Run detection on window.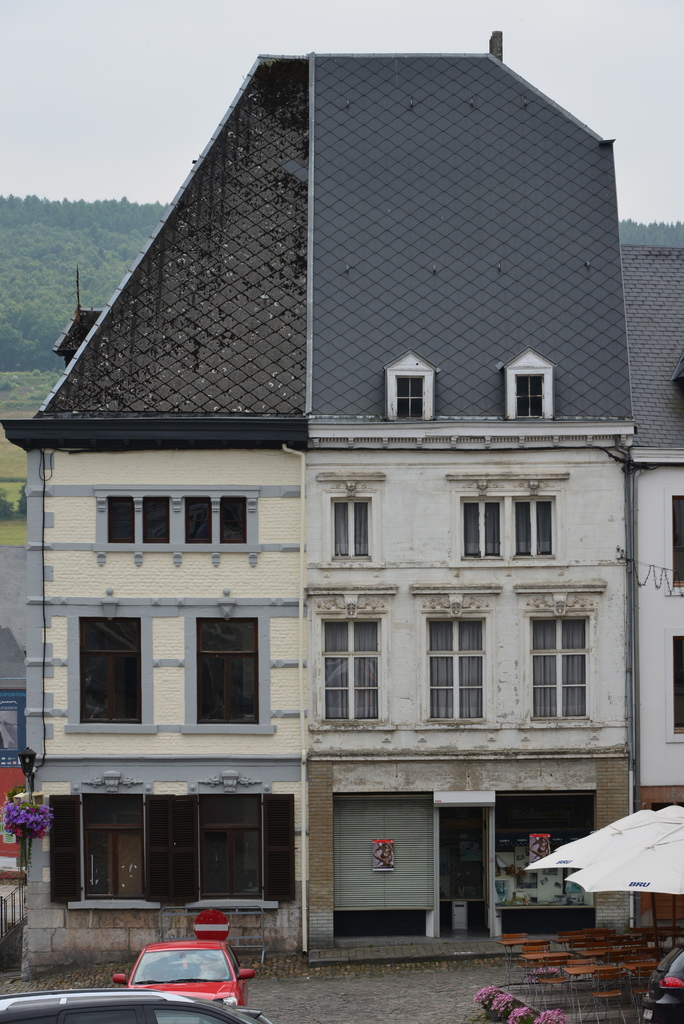
Result: [401,378,422,420].
